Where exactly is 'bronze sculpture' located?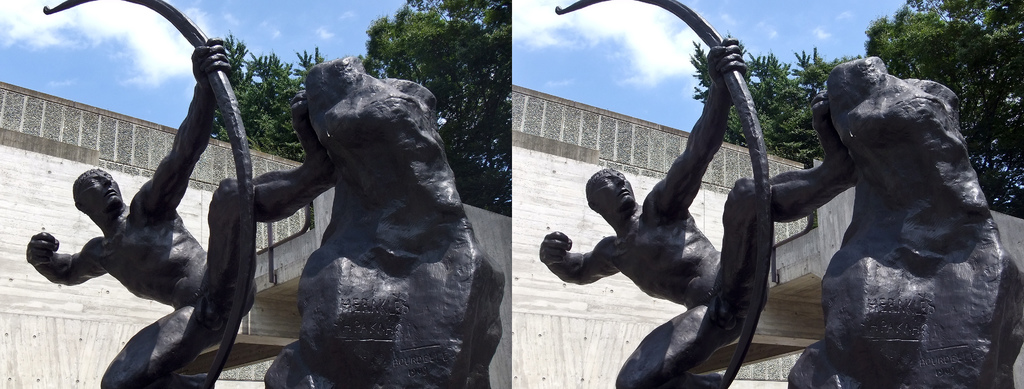
Its bounding box is (20,0,505,388).
